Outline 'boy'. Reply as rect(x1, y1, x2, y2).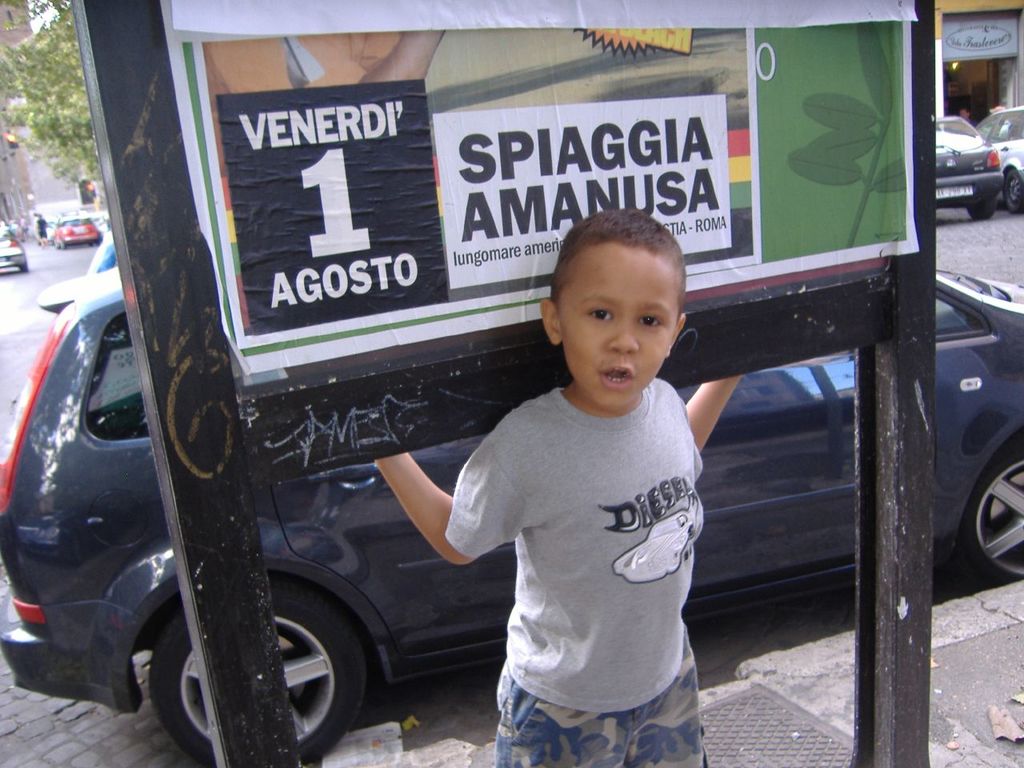
rect(370, 214, 749, 767).
